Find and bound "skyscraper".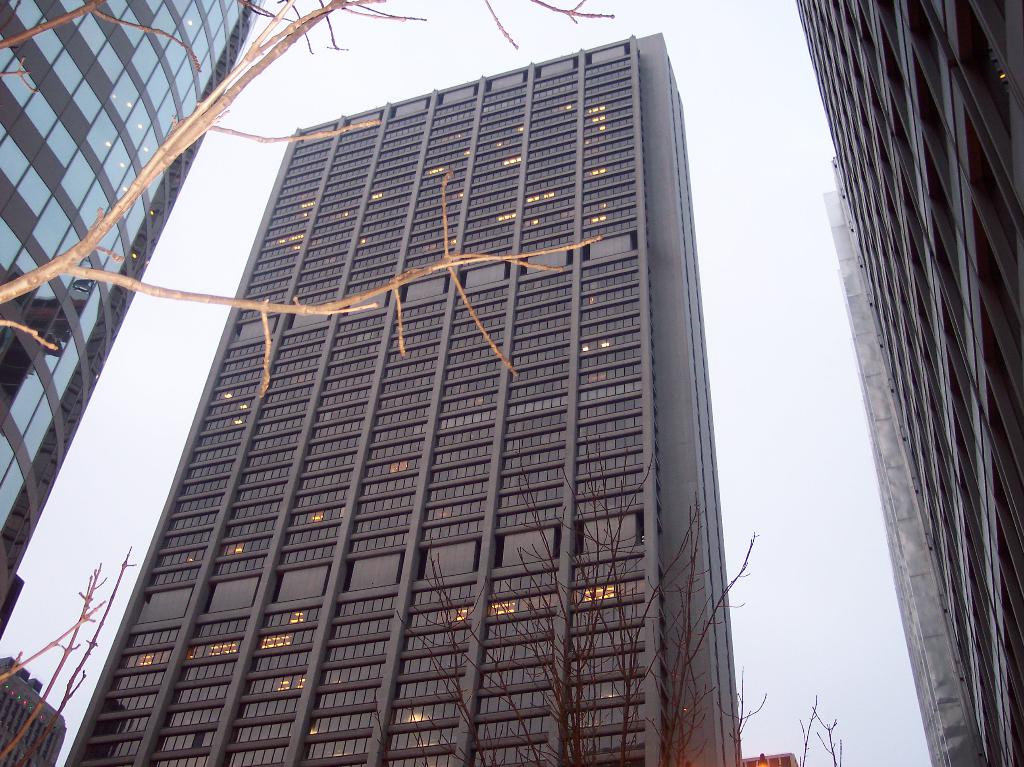
Bound: rect(0, 0, 257, 649).
